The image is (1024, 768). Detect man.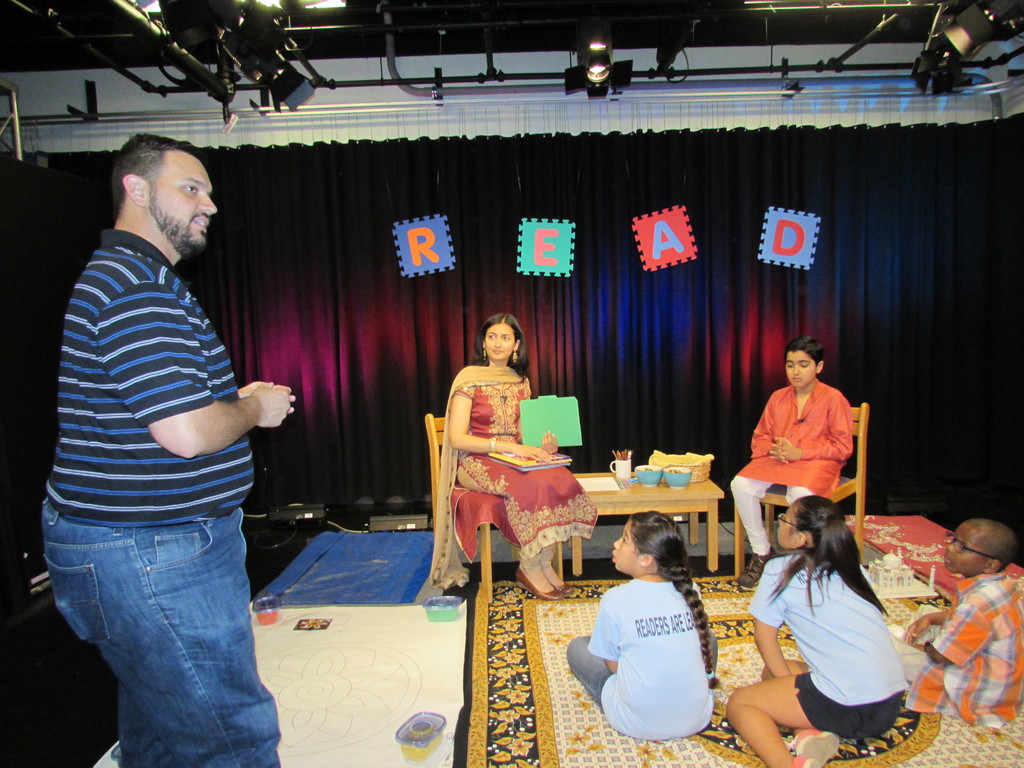
Detection: left=33, top=107, right=296, bottom=758.
